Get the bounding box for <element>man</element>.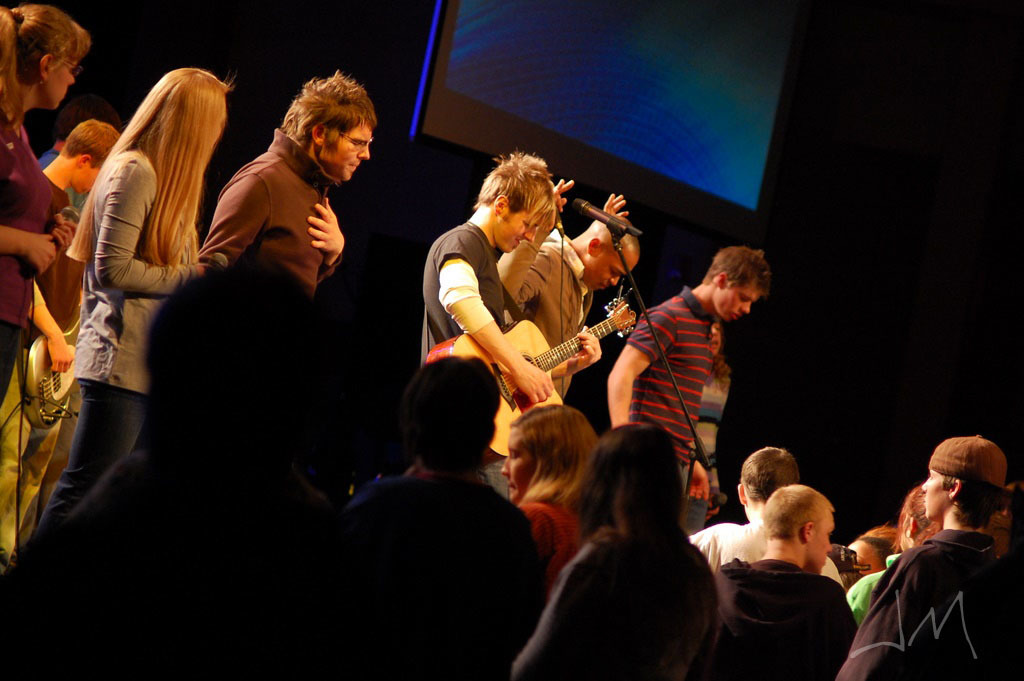
pyautogui.locateOnScreen(193, 68, 372, 302).
